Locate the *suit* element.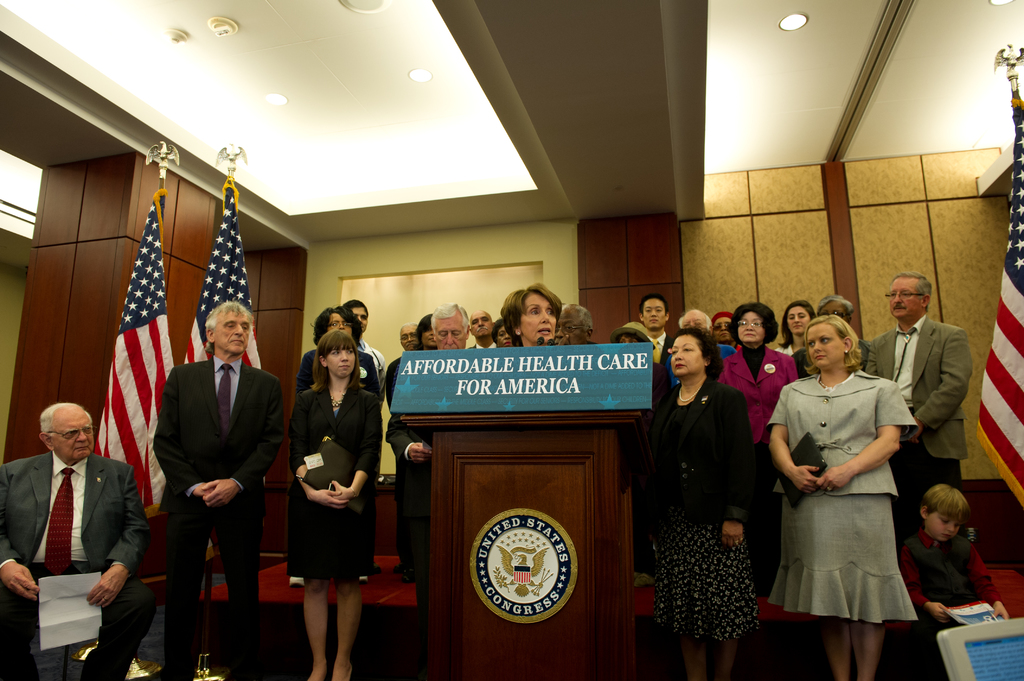
Element bbox: 902 532 1008 680.
